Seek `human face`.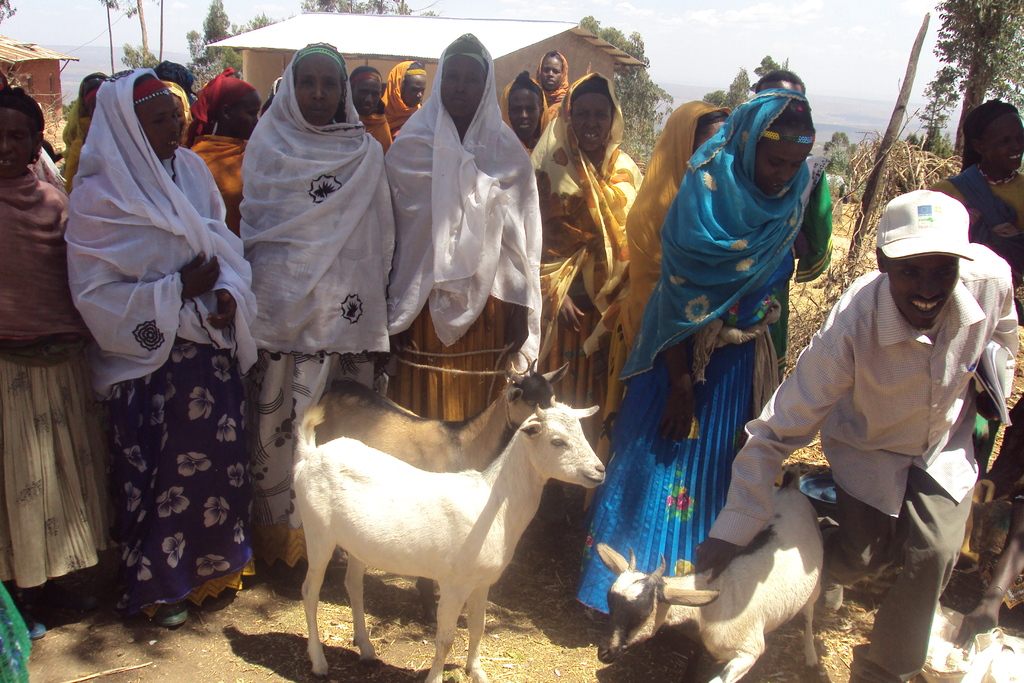
{"x1": 296, "y1": 57, "x2": 341, "y2": 126}.
